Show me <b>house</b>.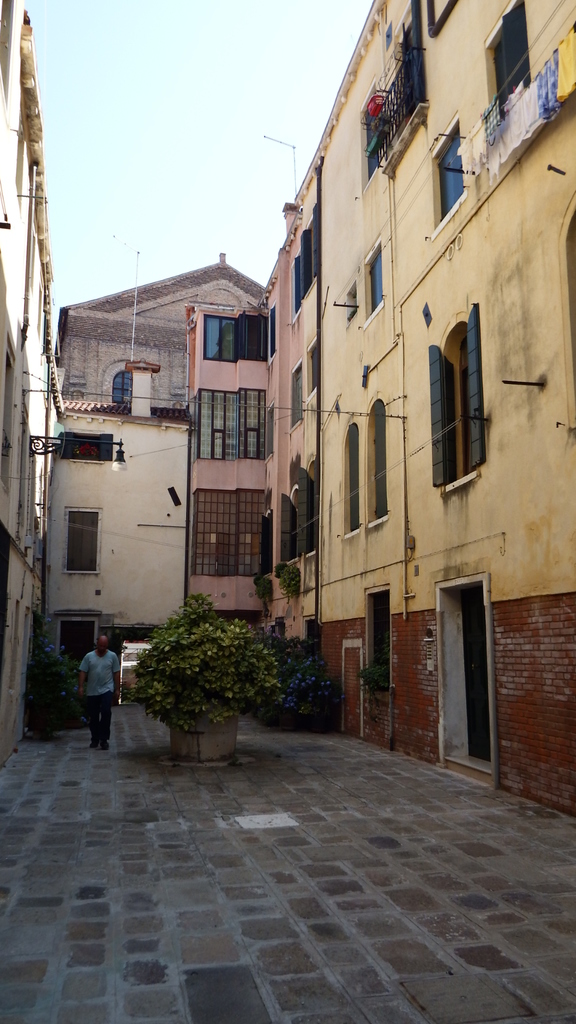
<b>house</b> is here: <box>179,161,329,706</box>.
